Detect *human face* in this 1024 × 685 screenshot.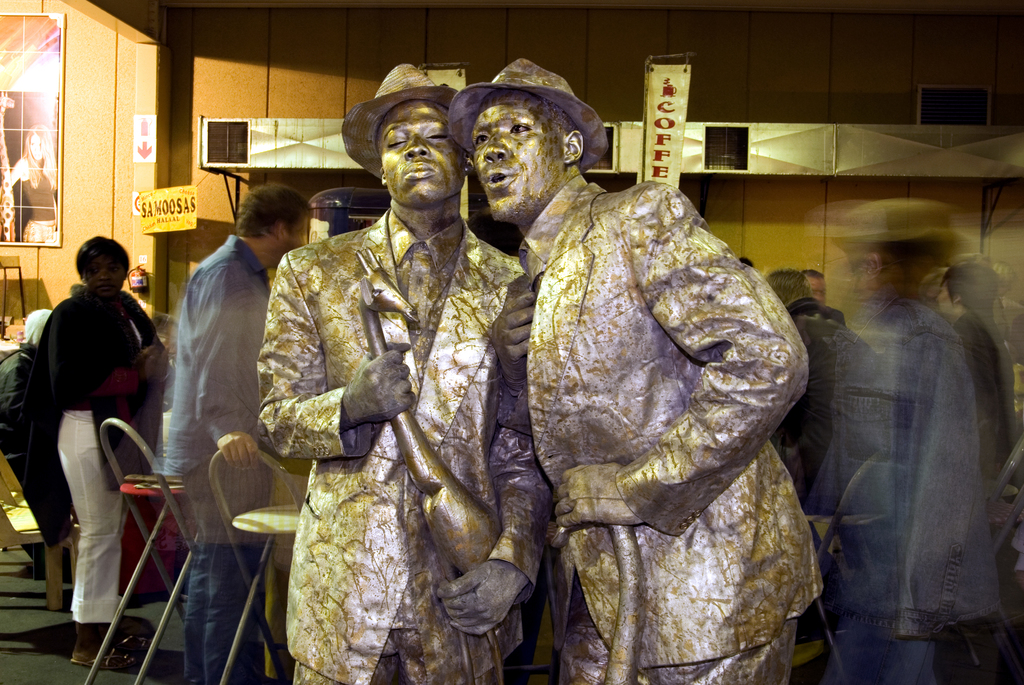
Detection: [x1=286, y1=226, x2=308, y2=251].
